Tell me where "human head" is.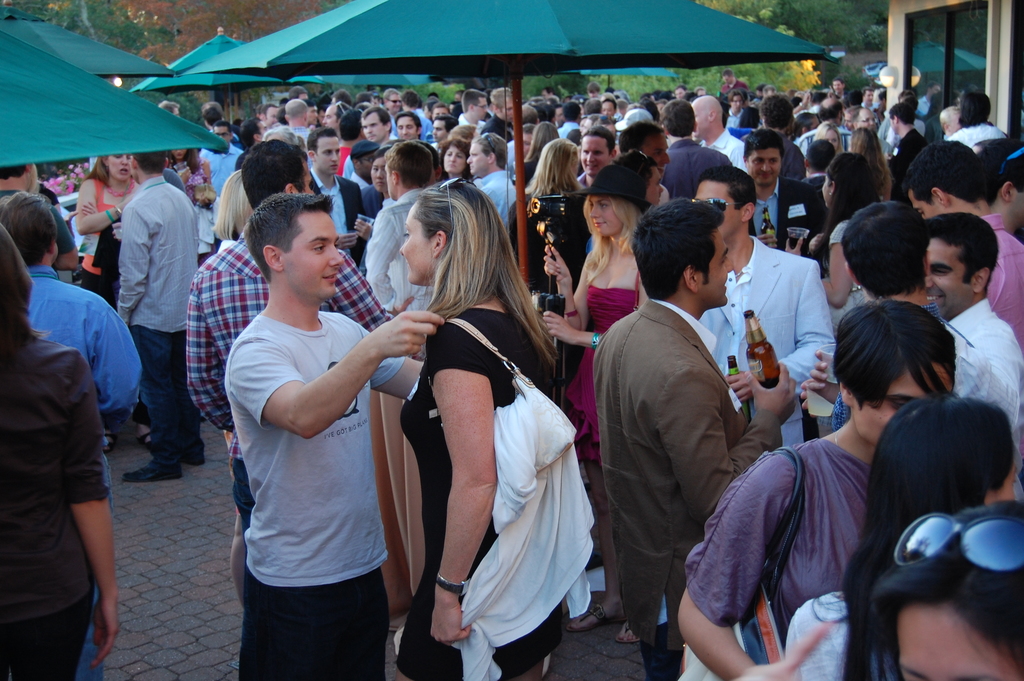
"human head" is at bbox(803, 140, 836, 172).
